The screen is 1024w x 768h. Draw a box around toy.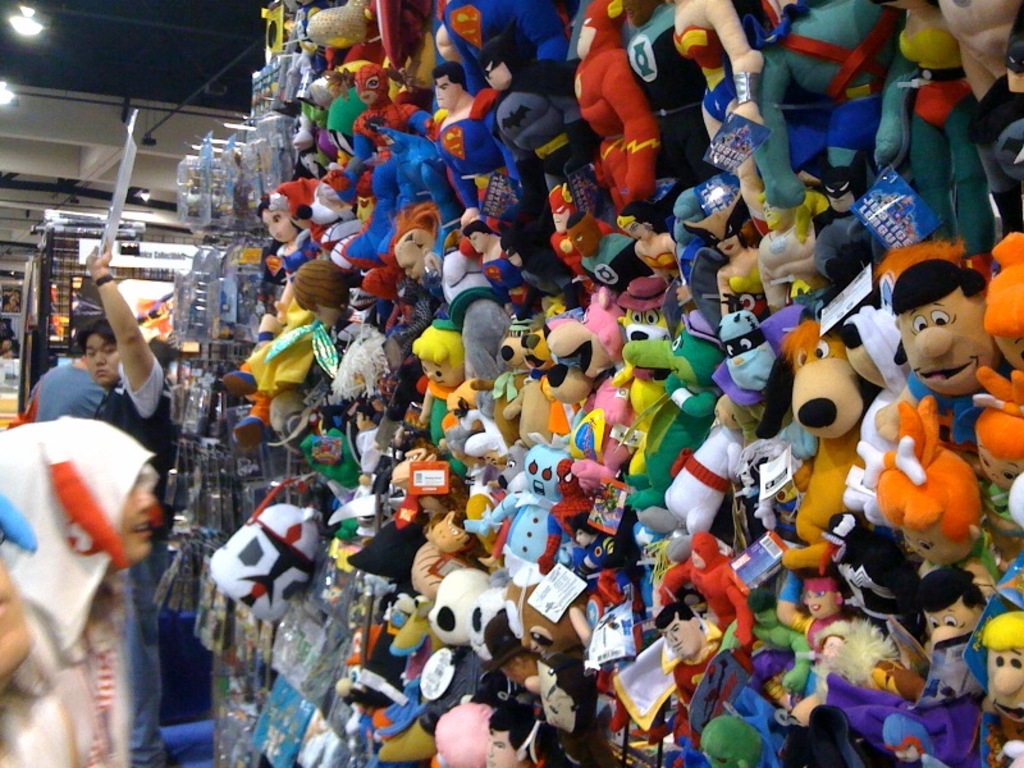
BBox(879, 707, 957, 767).
